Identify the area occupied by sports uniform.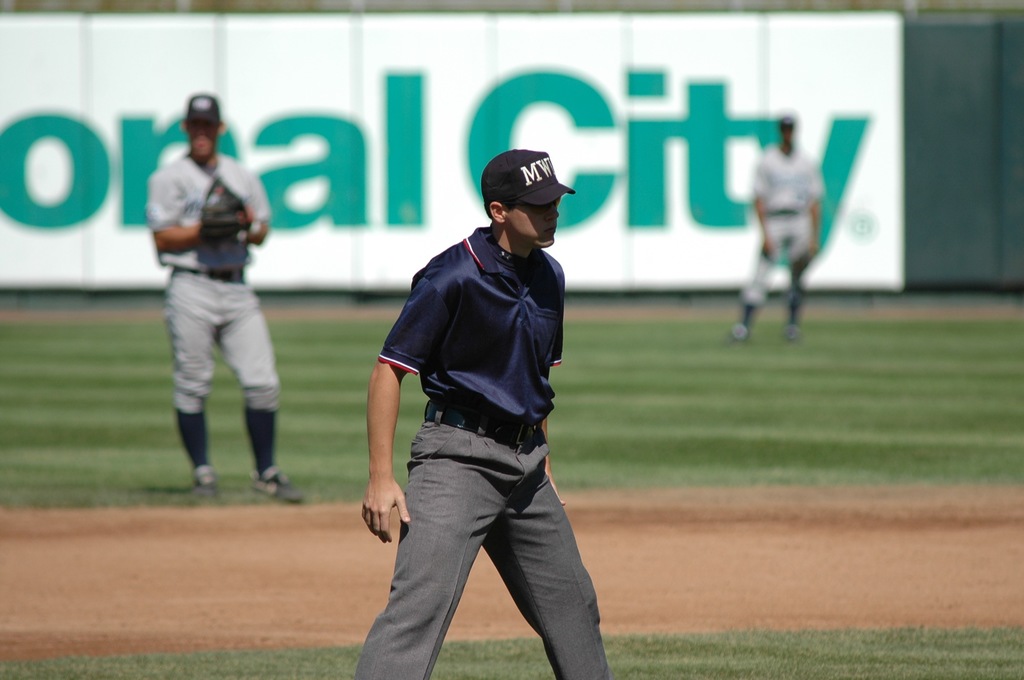
Area: bbox=[749, 141, 826, 319].
